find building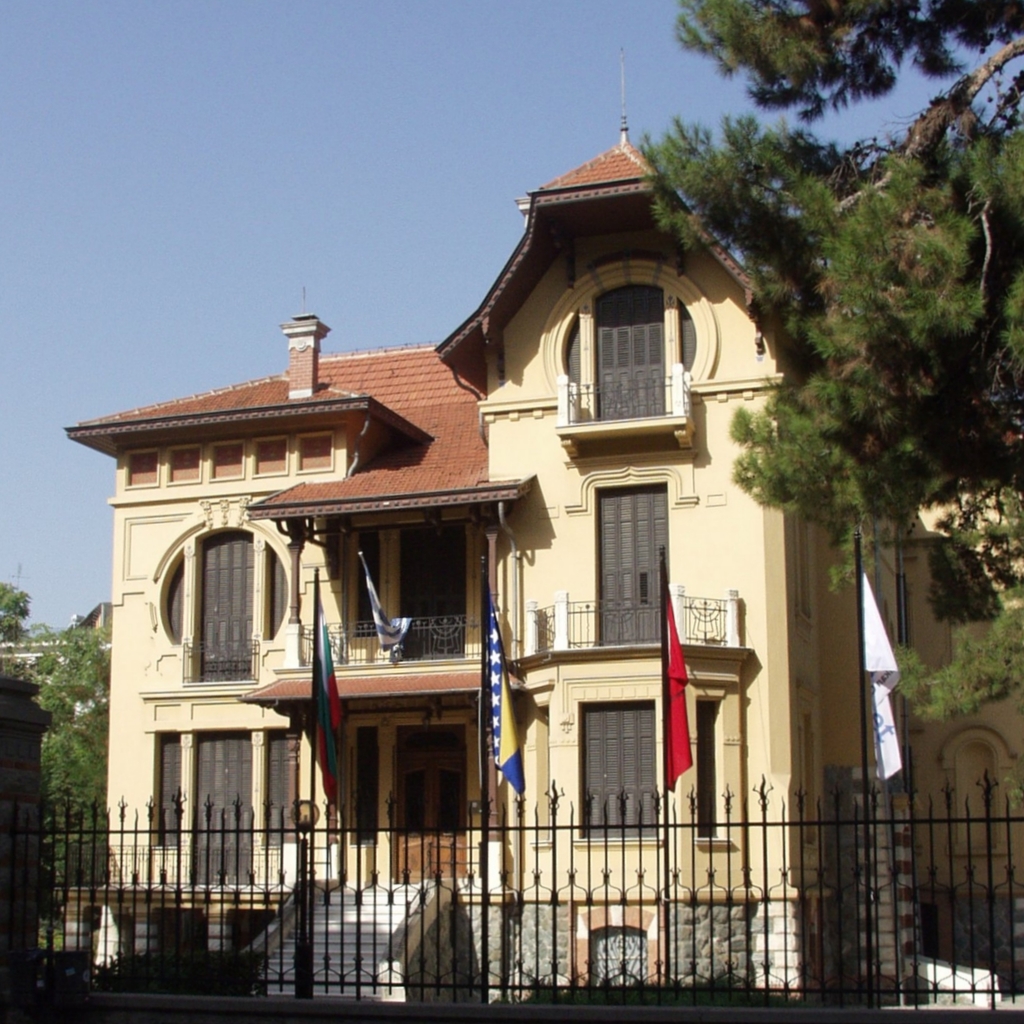
{"x1": 838, "y1": 495, "x2": 1023, "y2": 891}
